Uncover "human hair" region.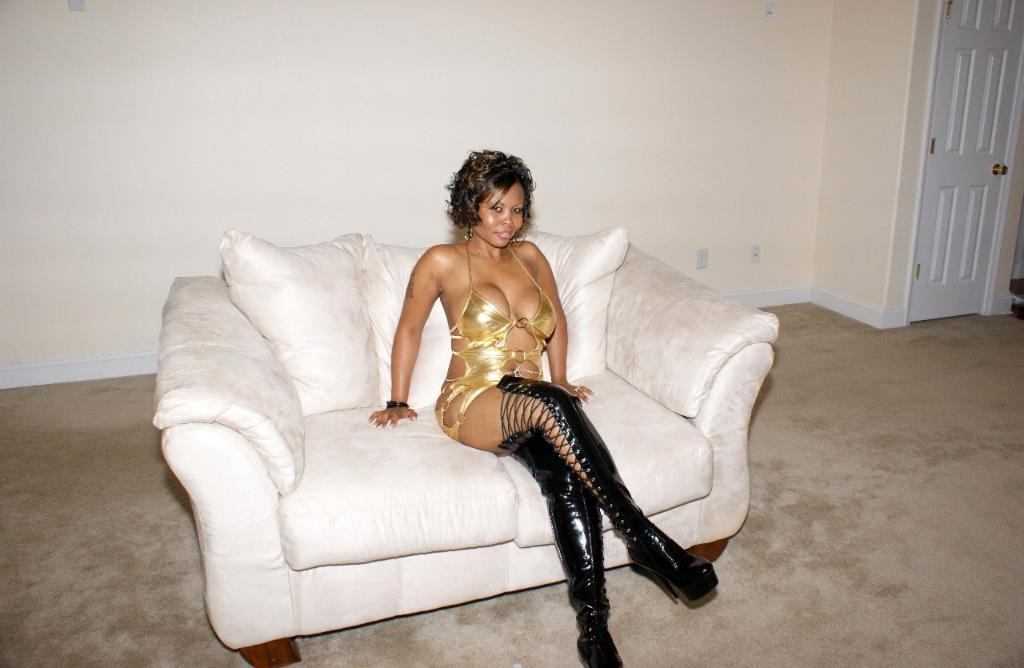
Uncovered: (449,150,541,248).
